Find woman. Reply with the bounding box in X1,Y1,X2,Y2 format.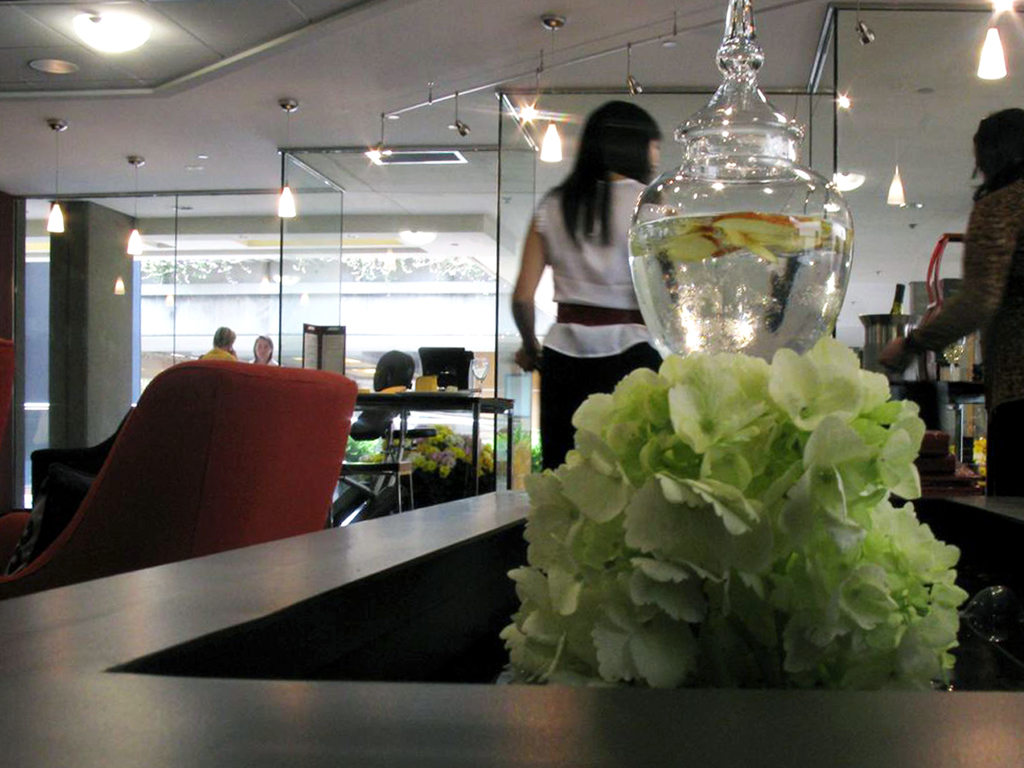
506,98,672,495.
